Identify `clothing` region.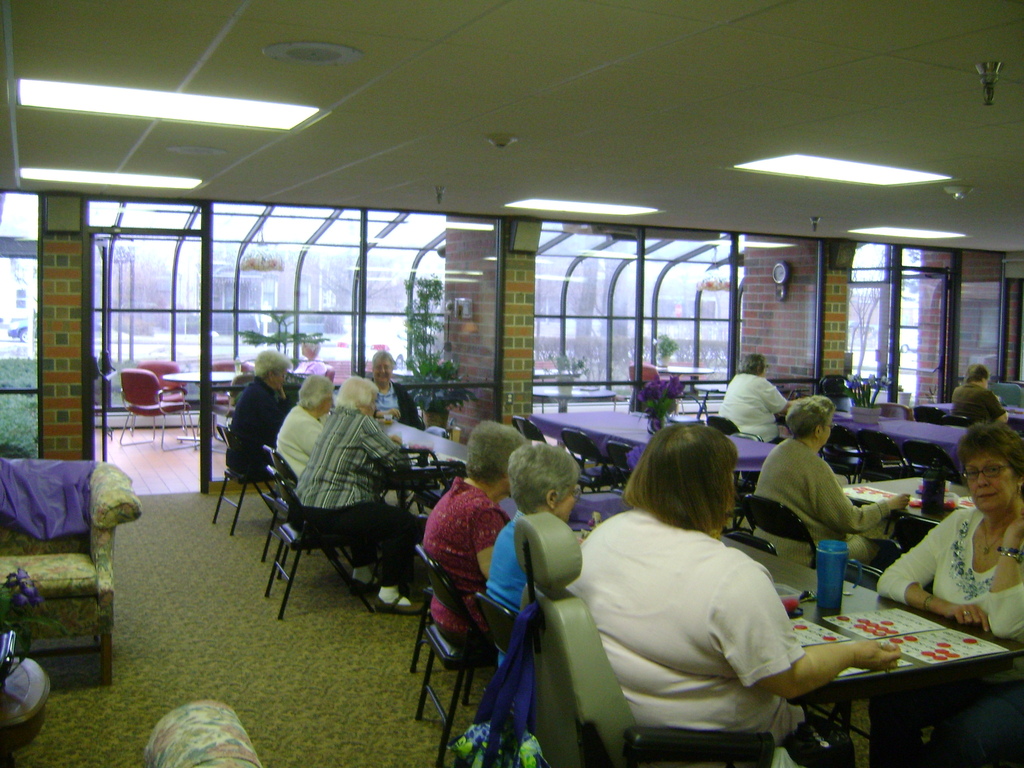
Region: BBox(877, 506, 1023, 767).
